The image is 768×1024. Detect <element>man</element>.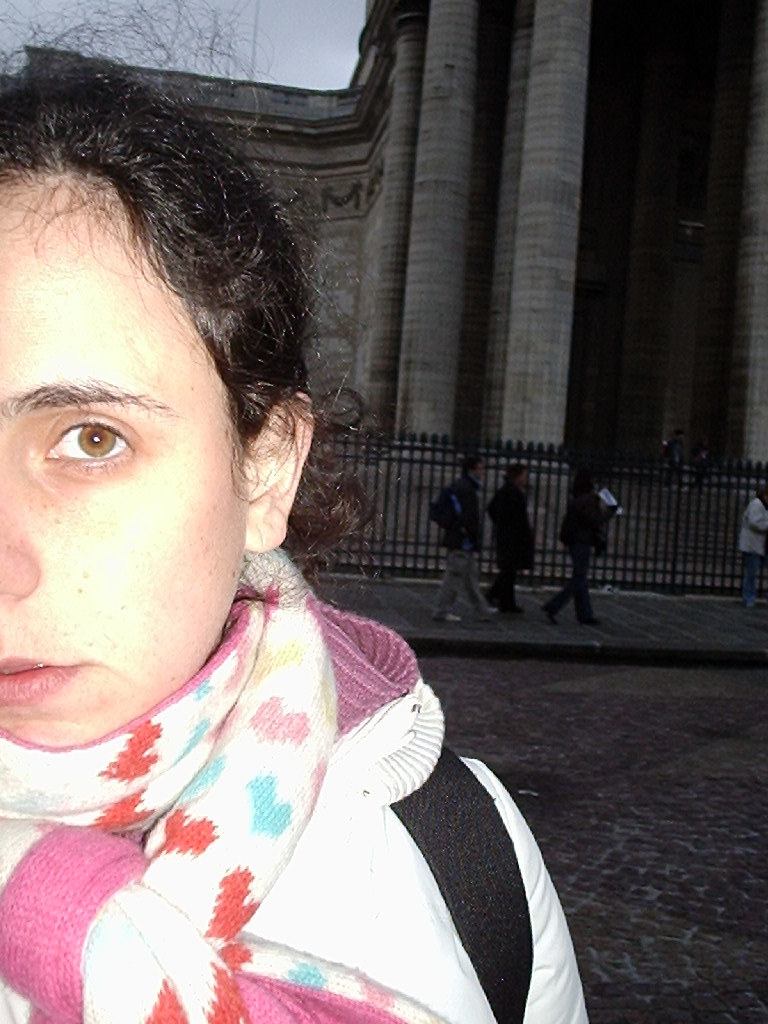
Detection: locate(736, 483, 767, 616).
